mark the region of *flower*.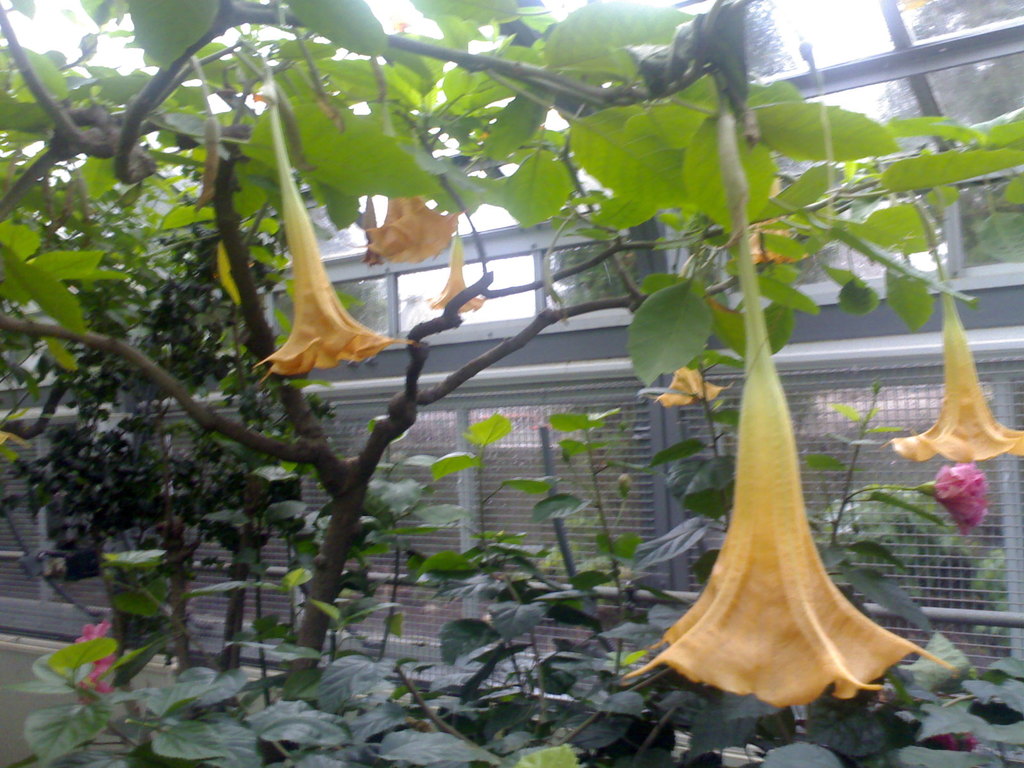
Region: {"left": 922, "top": 461, "right": 993, "bottom": 534}.
